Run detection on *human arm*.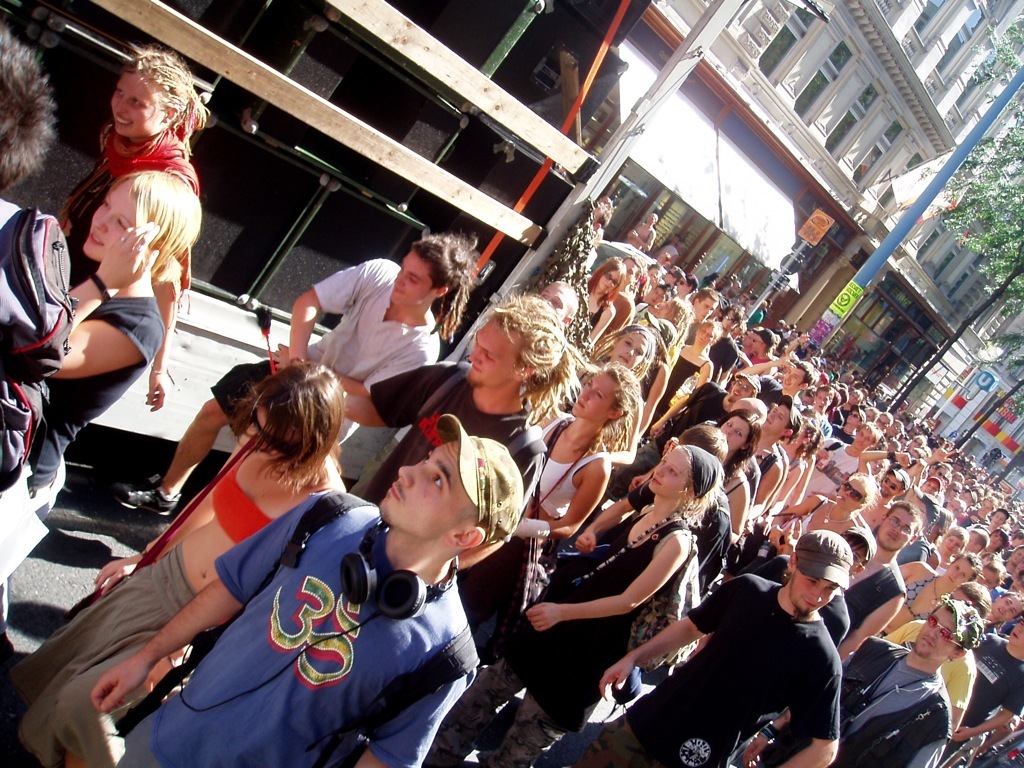
Result: bbox=(780, 330, 810, 356).
